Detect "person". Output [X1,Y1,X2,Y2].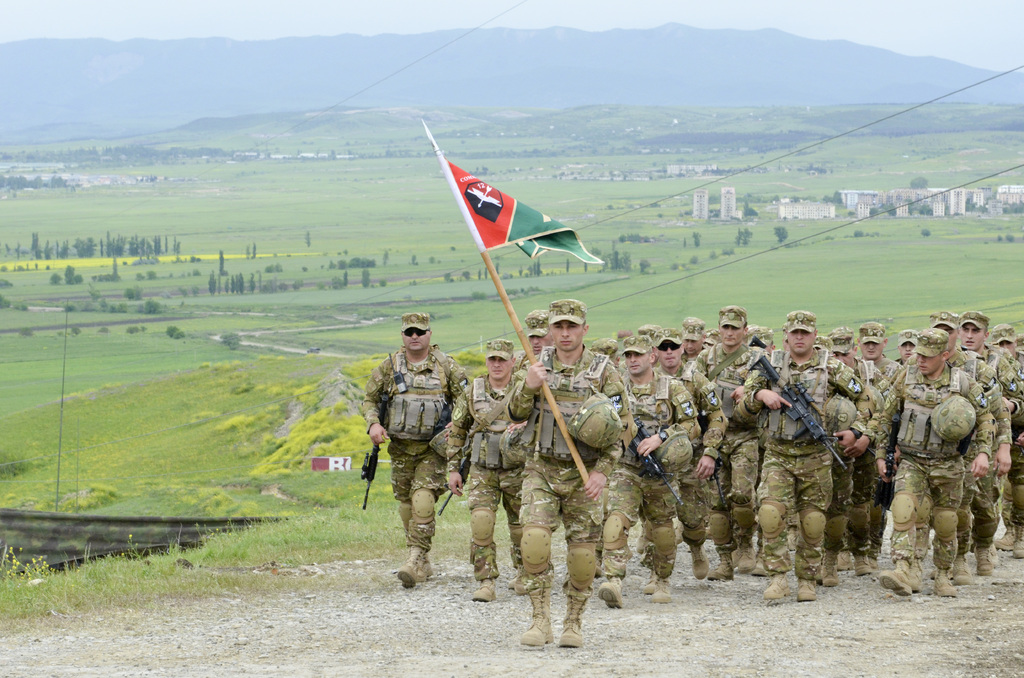
[817,319,886,574].
